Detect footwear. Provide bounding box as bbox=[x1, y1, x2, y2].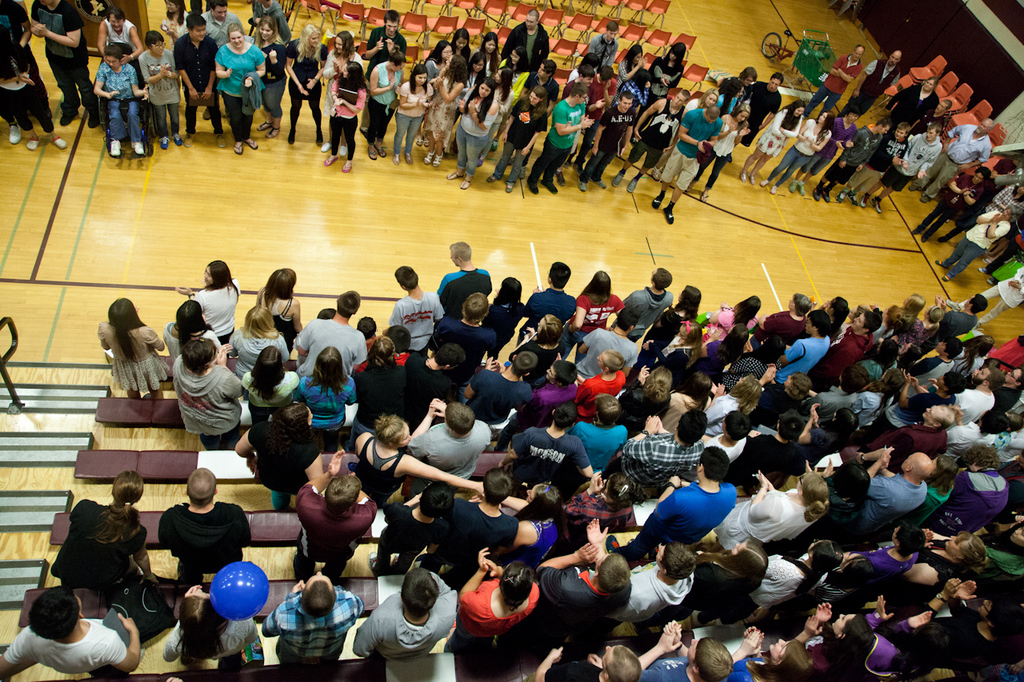
bbox=[483, 172, 495, 183].
